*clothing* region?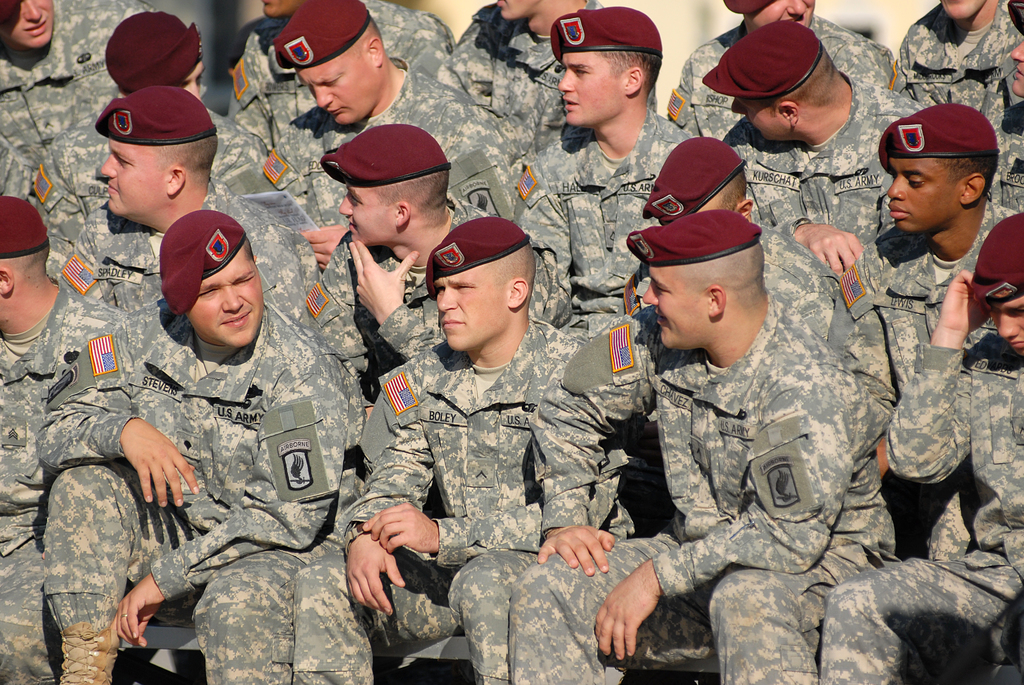
[left=822, top=333, right=1023, bottom=684]
